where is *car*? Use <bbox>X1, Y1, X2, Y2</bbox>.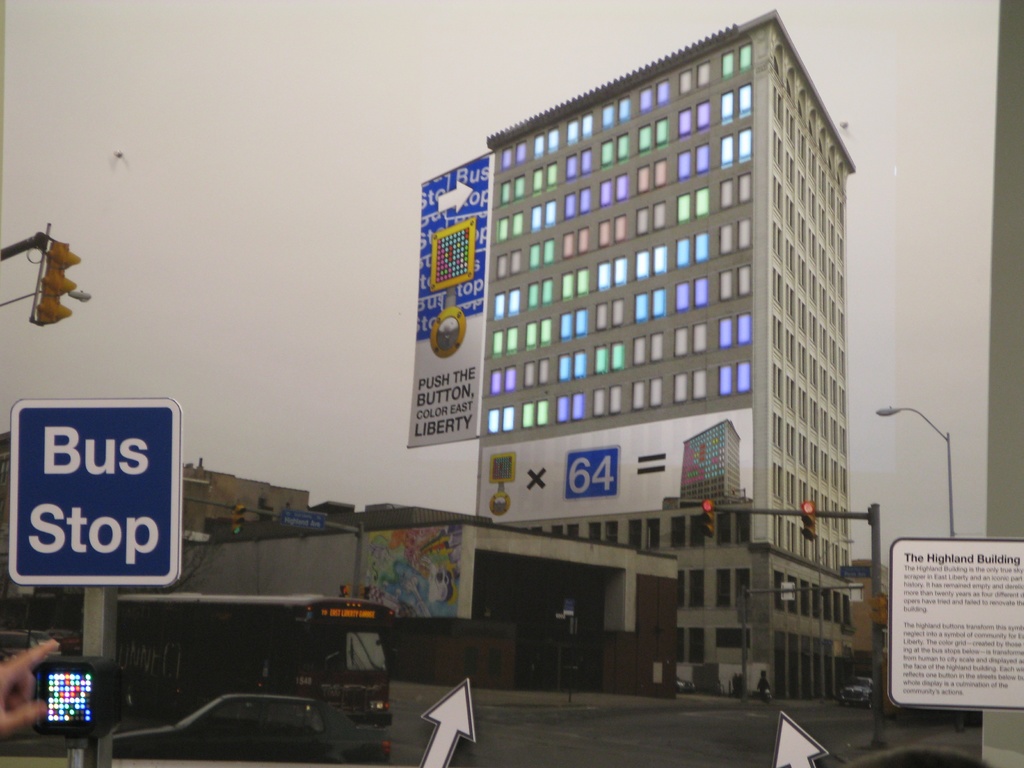
<bbox>115, 691, 396, 767</bbox>.
